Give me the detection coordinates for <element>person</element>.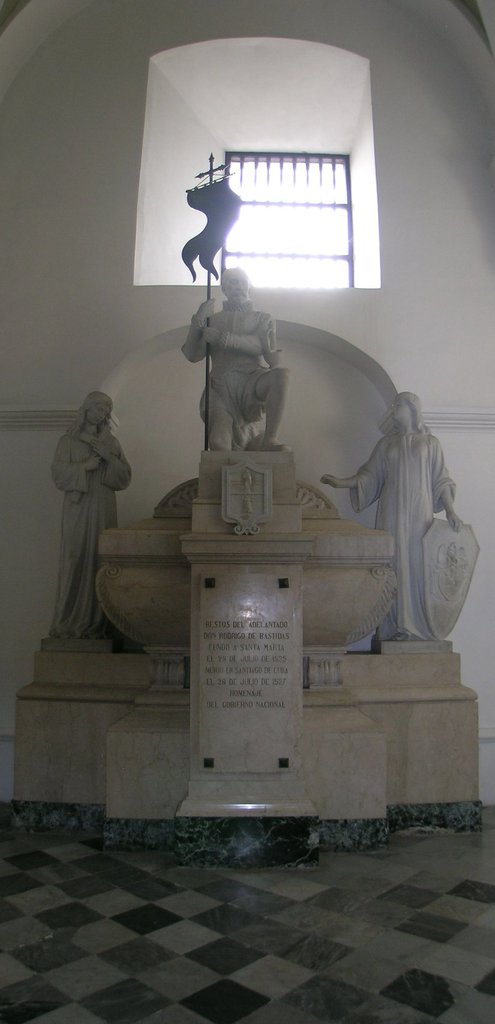
(241, 469, 251, 492).
